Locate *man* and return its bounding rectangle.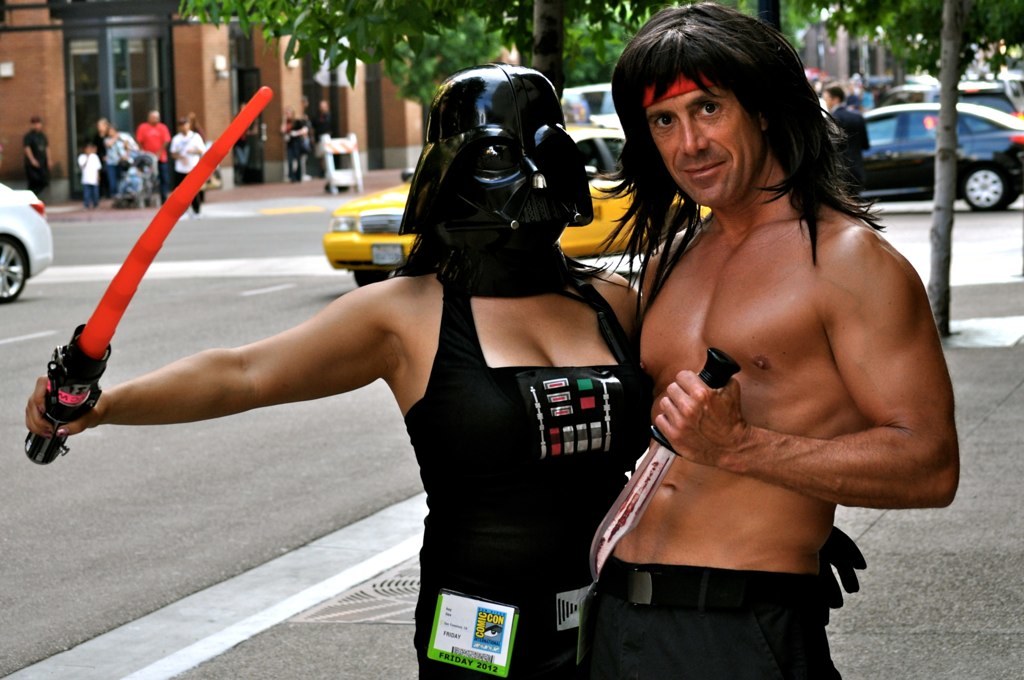
<box>571,2,948,679</box>.
